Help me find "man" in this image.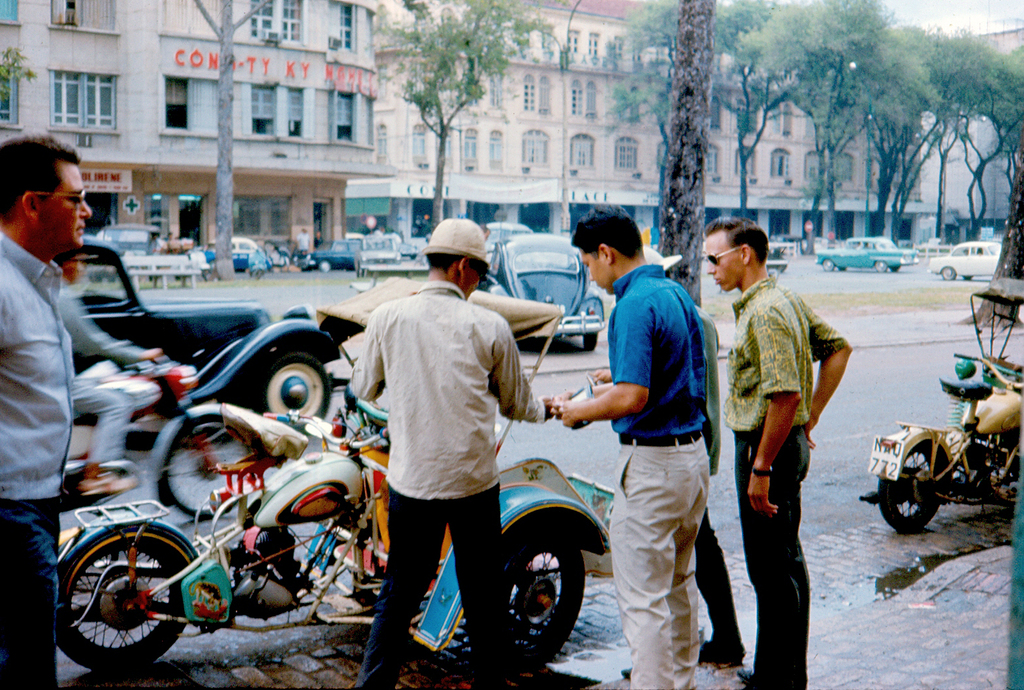
Found it: detection(66, 236, 163, 493).
